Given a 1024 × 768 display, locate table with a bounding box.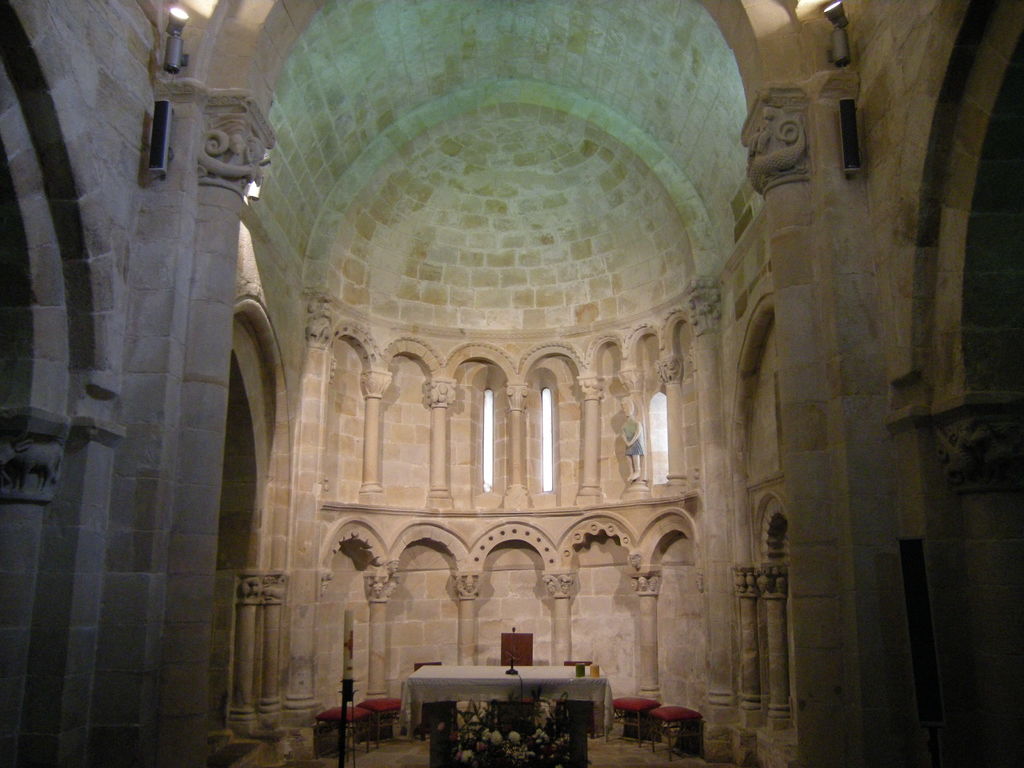
Located: bbox=(376, 653, 614, 755).
